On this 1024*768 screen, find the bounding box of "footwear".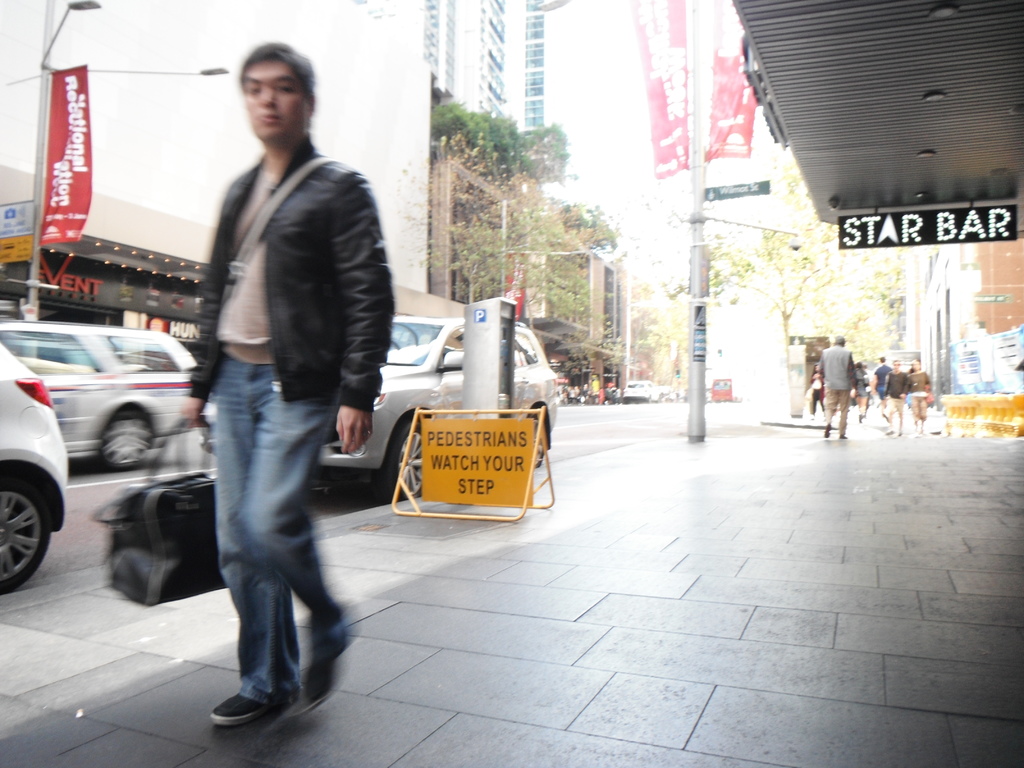
Bounding box: [882,429,893,435].
